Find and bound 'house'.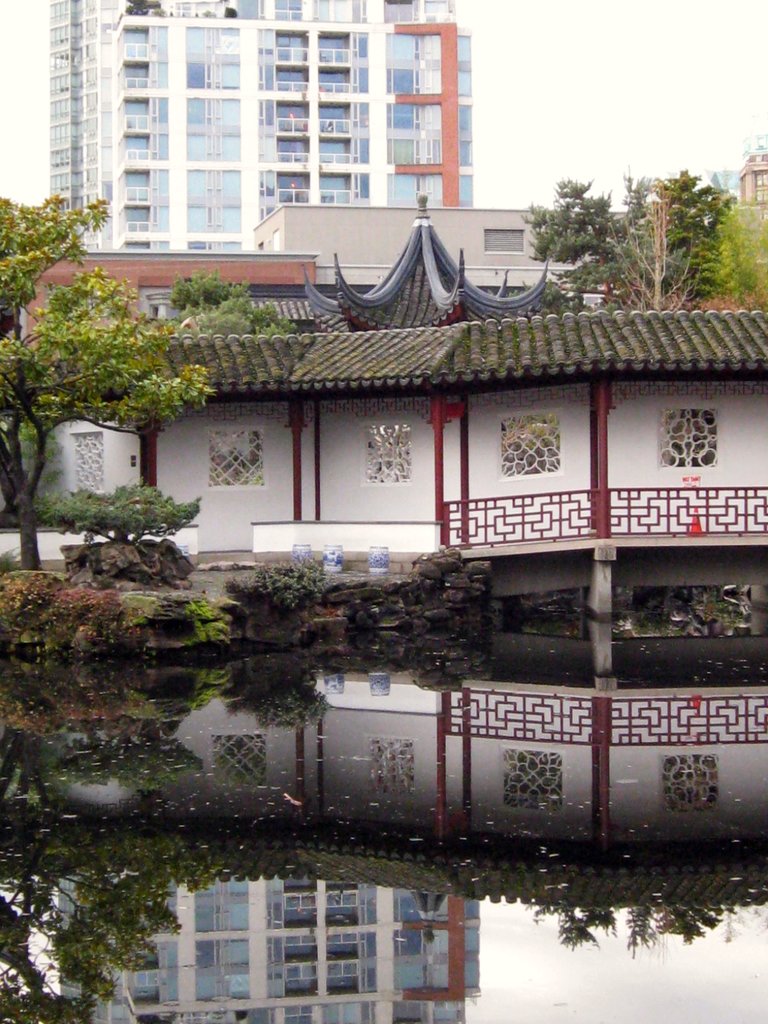
Bound: rect(0, 197, 763, 617).
